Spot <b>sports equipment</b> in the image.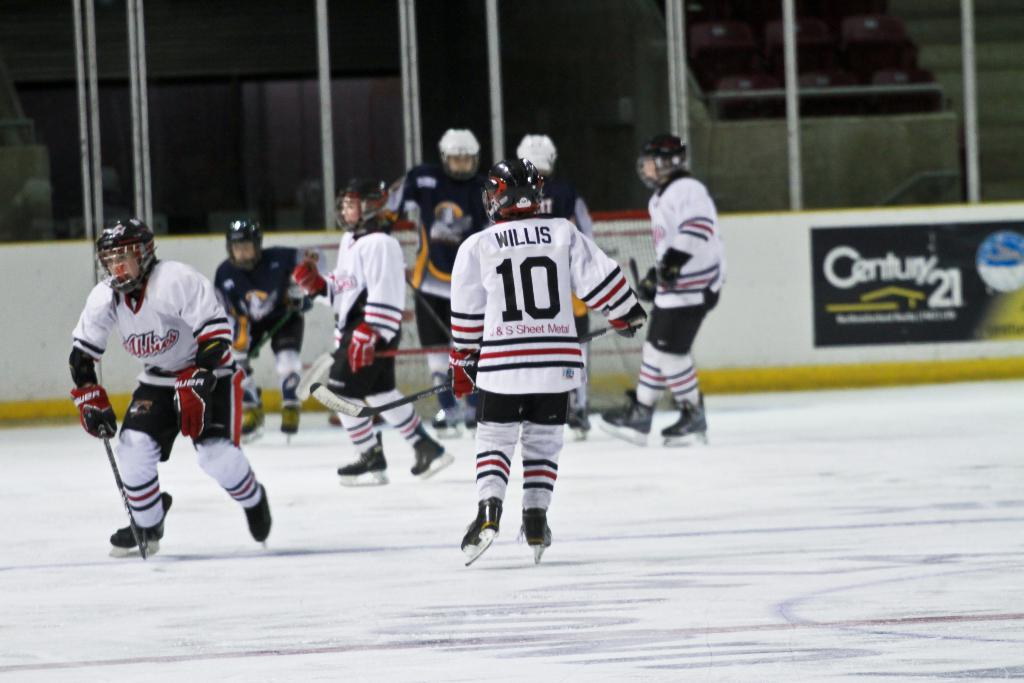
<b>sports equipment</b> found at {"left": 413, "top": 428, "right": 454, "bottom": 482}.
